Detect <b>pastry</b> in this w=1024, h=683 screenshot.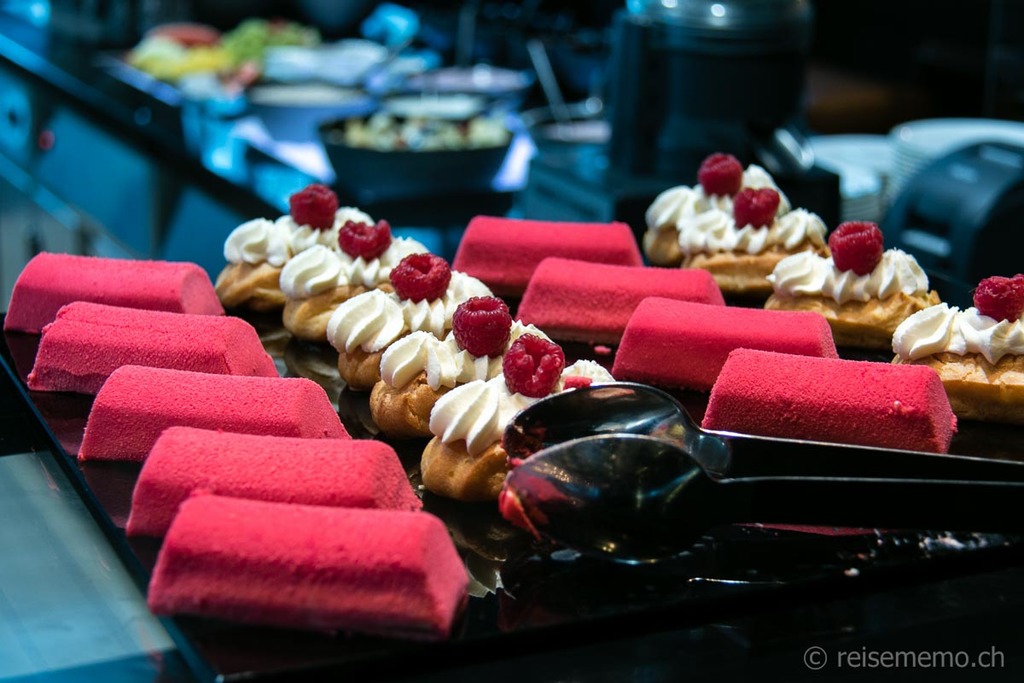
Detection: 5:254:224:335.
